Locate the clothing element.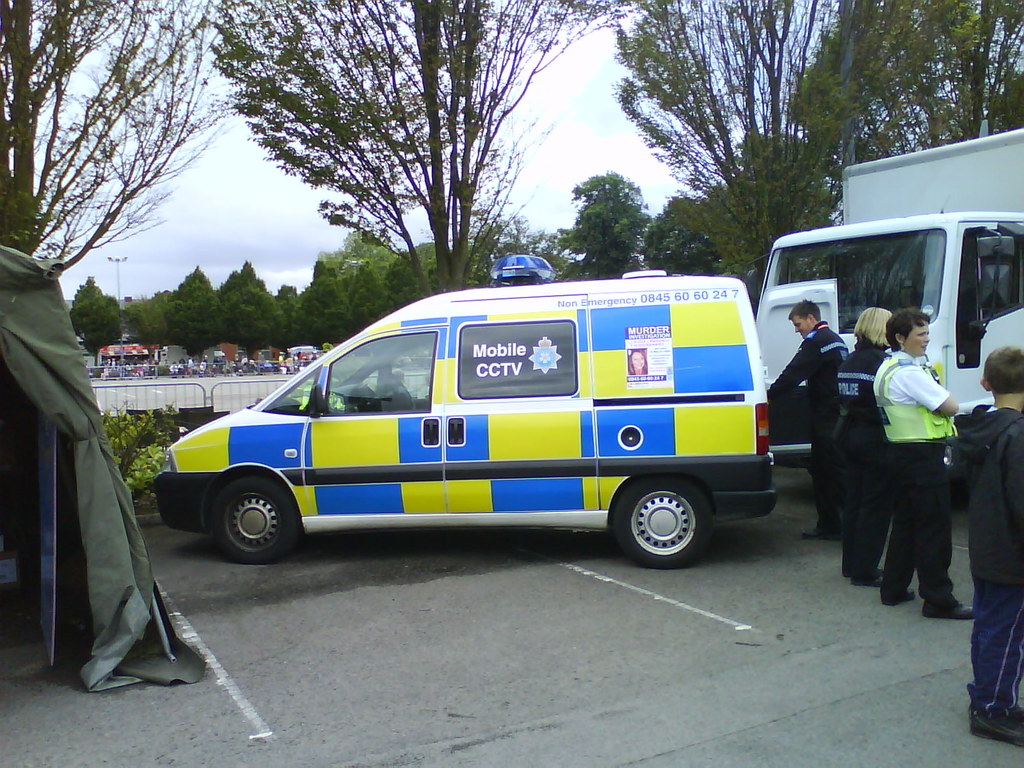
Element bbox: left=865, top=351, right=976, bottom=613.
